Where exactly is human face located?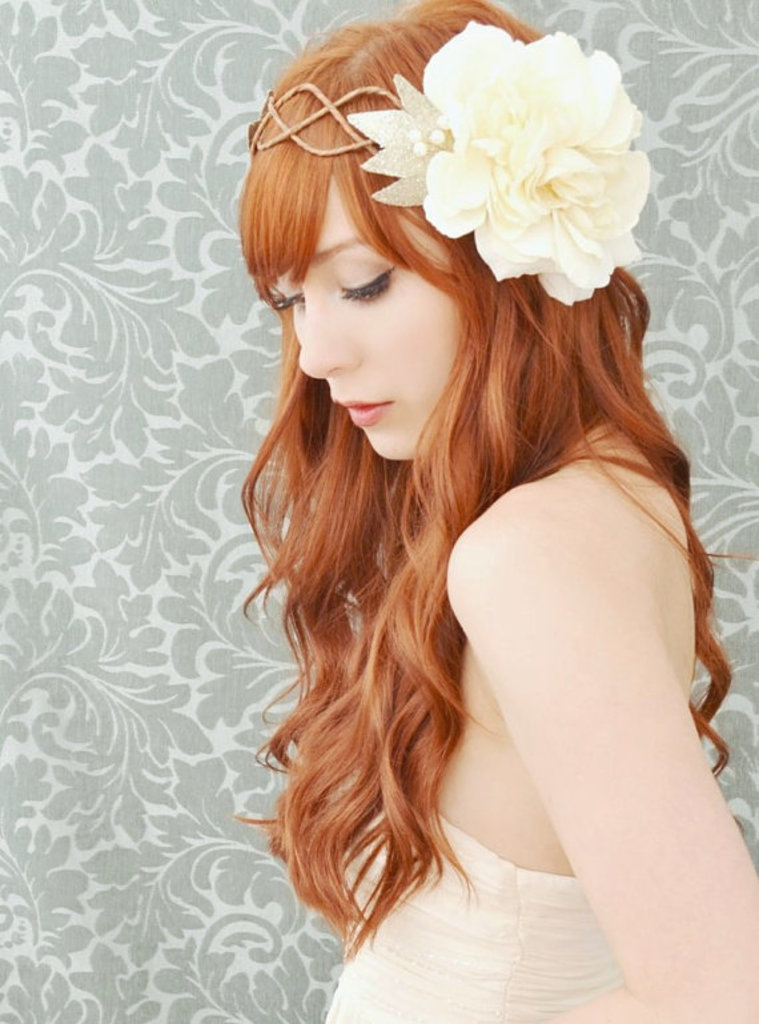
Its bounding box is select_region(282, 154, 471, 455).
